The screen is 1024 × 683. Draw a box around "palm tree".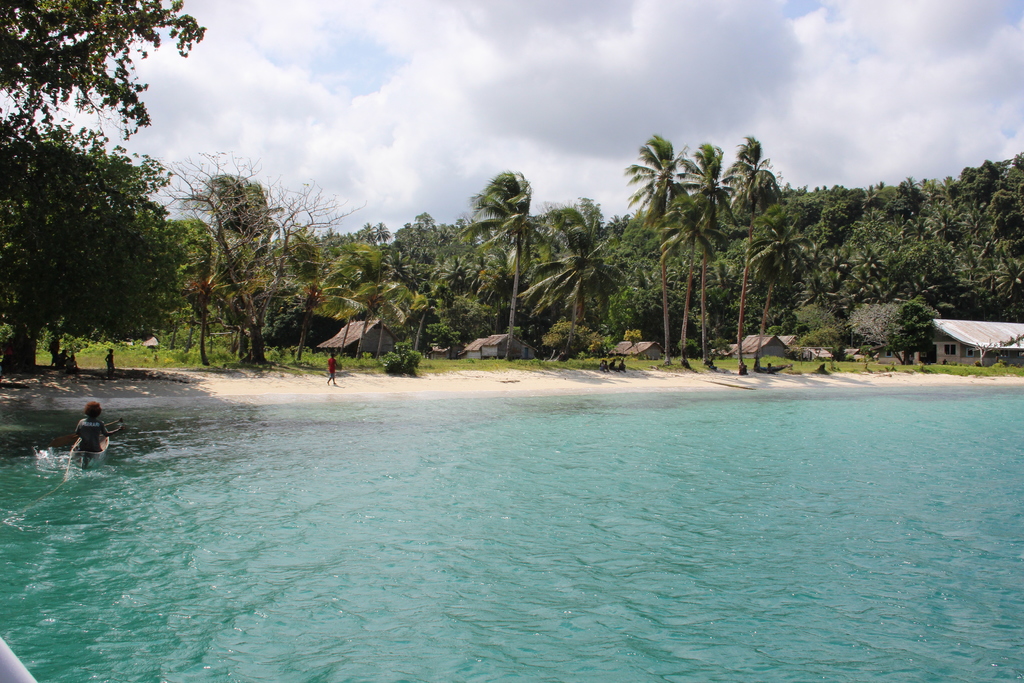
(x1=632, y1=144, x2=752, y2=358).
